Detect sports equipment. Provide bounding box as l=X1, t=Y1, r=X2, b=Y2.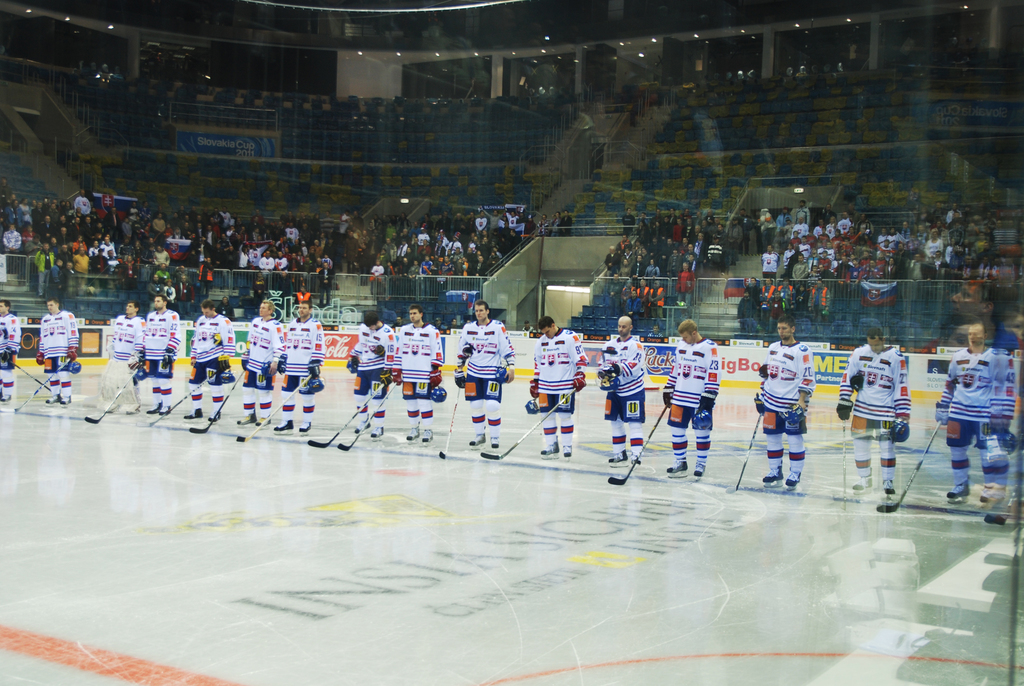
l=307, t=359, r=323, b=378.
